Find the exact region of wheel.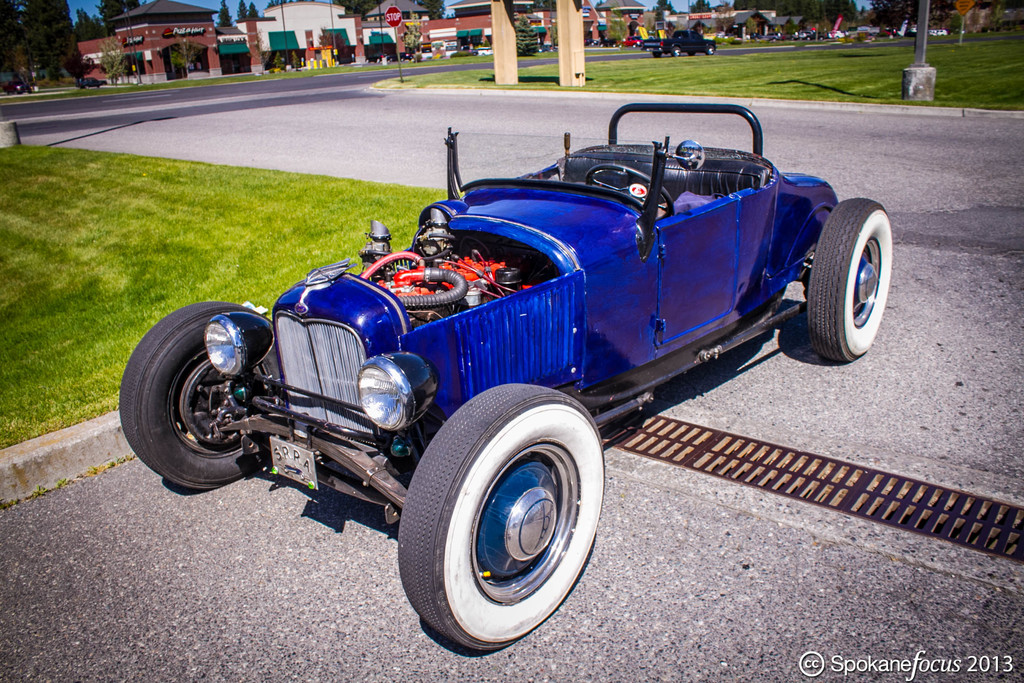
Exact region: x1=410, y1=404, x2=598, y2=639.
